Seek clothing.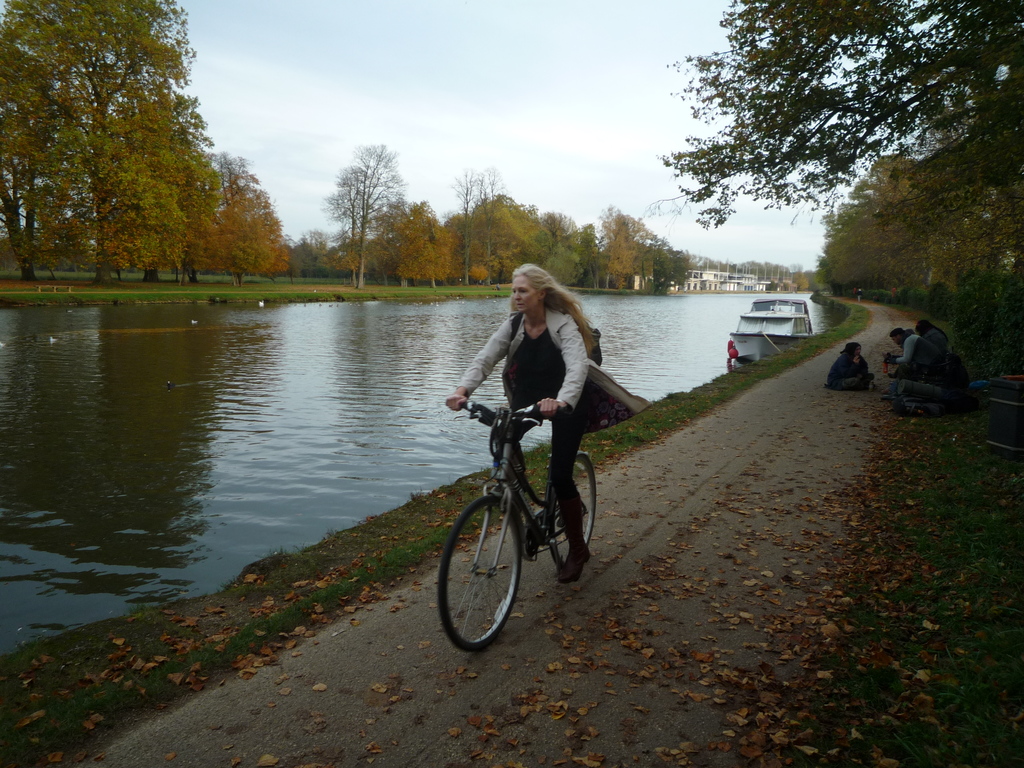
rect(893, 336, 915, 367).
